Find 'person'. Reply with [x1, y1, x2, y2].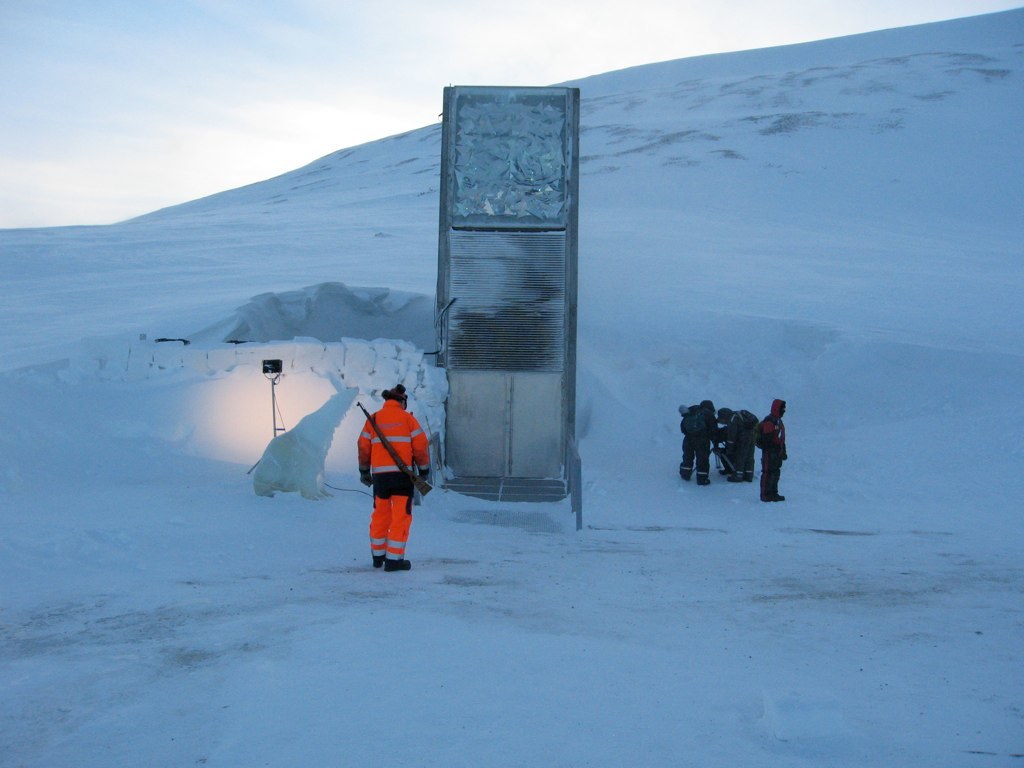
[678, 394, 722, 489].
